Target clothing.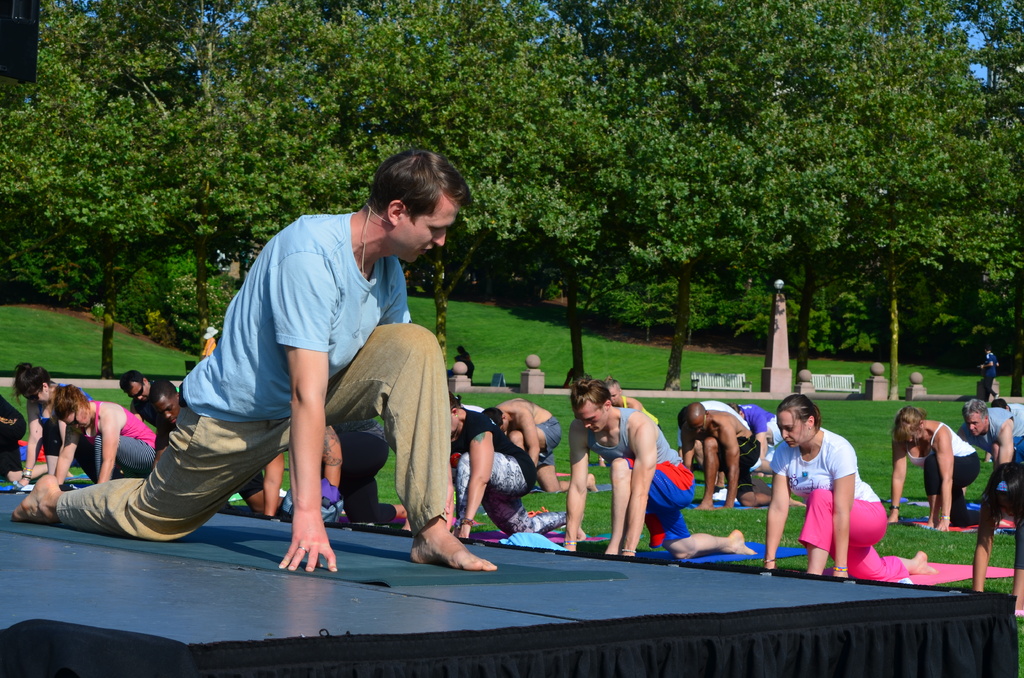
Target region: {"x1": 61, "y1": 314, "x2": 467, "y2": 551}.
